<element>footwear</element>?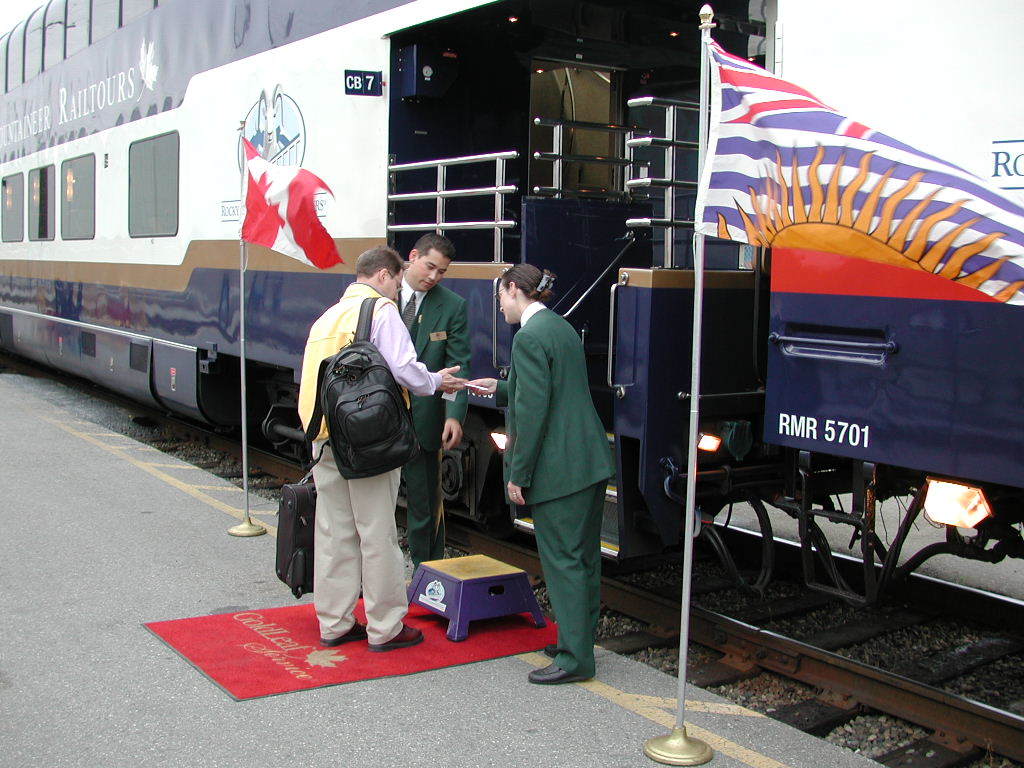
bbox(540, 637, 573, 658)
